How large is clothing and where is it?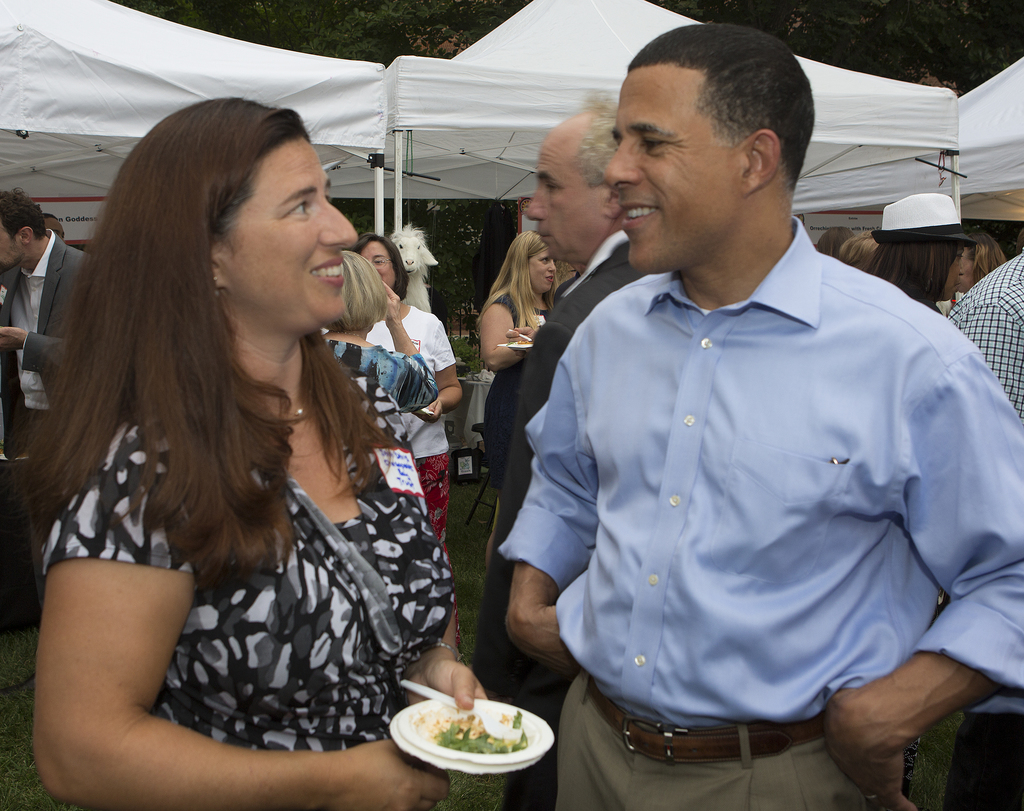
Bounding box: BBox(0, 231, 94, 457).
